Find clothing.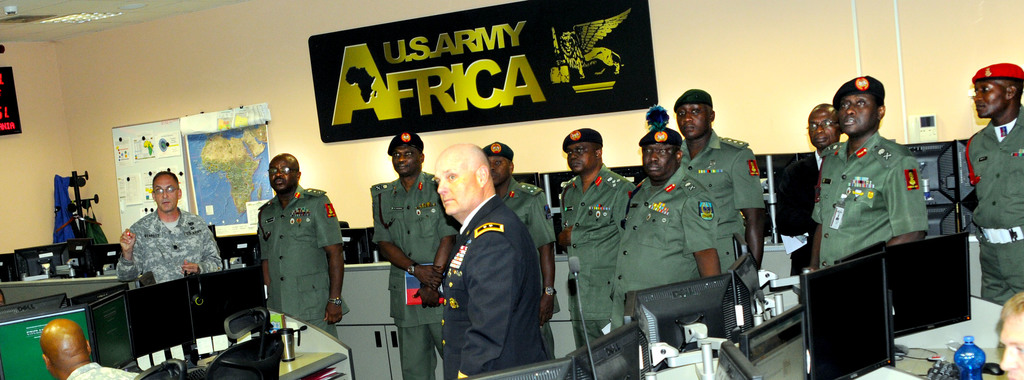
region(109, 200, 228, 293).
